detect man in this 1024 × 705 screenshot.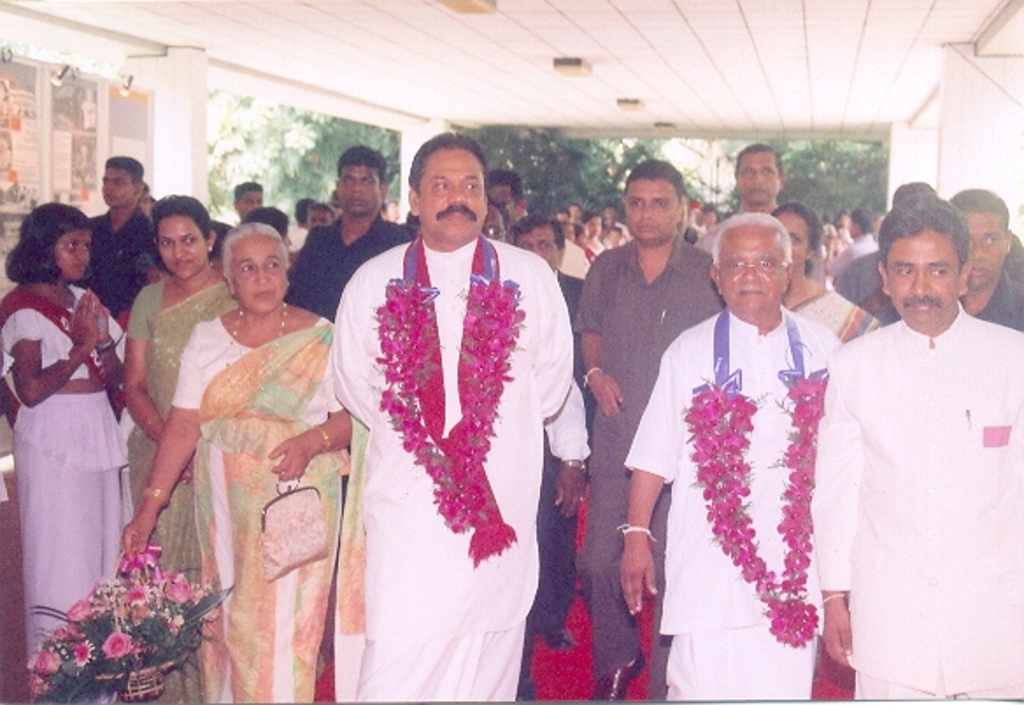
Detection: select_region(505, 216, 593, 651).
